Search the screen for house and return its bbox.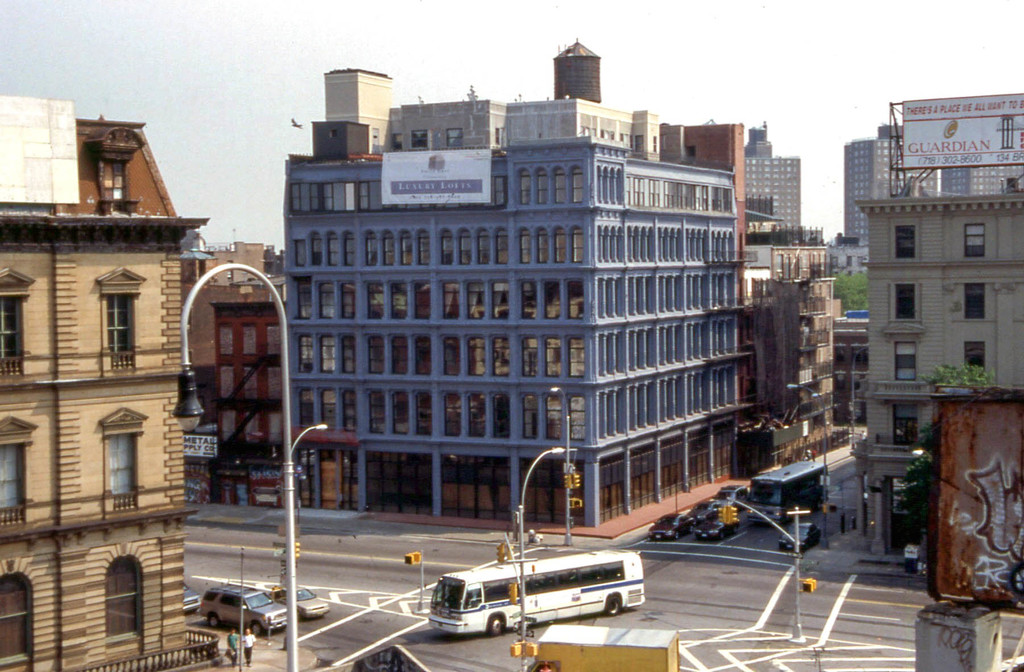
Found: 737:233:842:455.
